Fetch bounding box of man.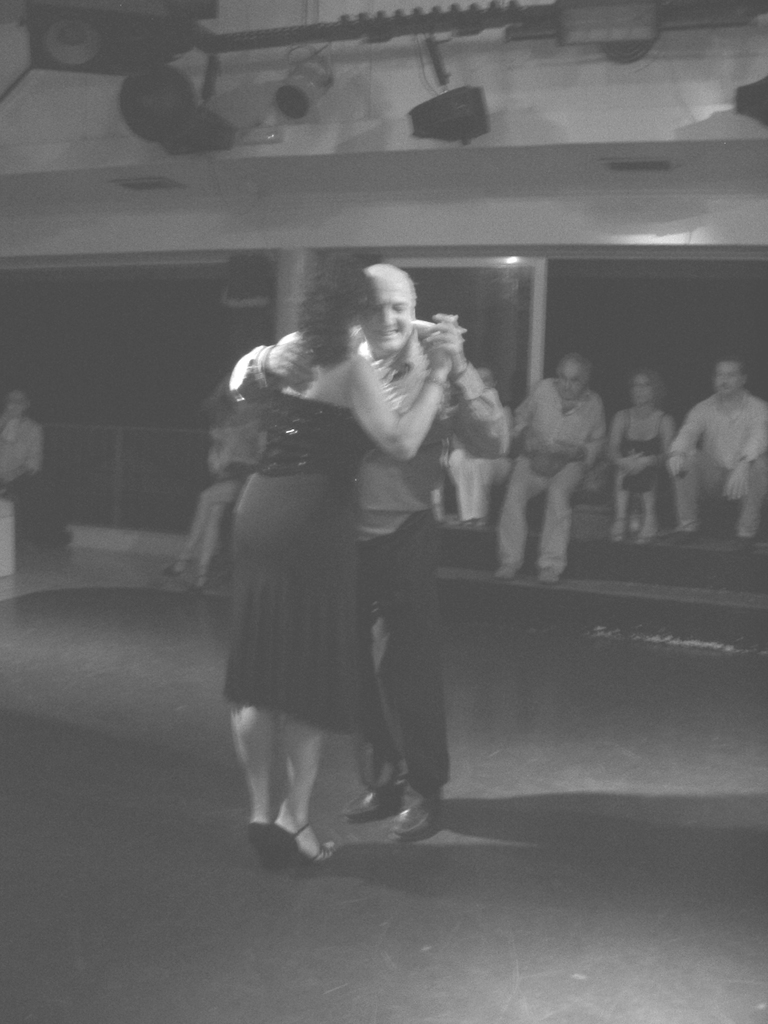
Bbox: x1=483, y1=356, x2=614, y2=572.
